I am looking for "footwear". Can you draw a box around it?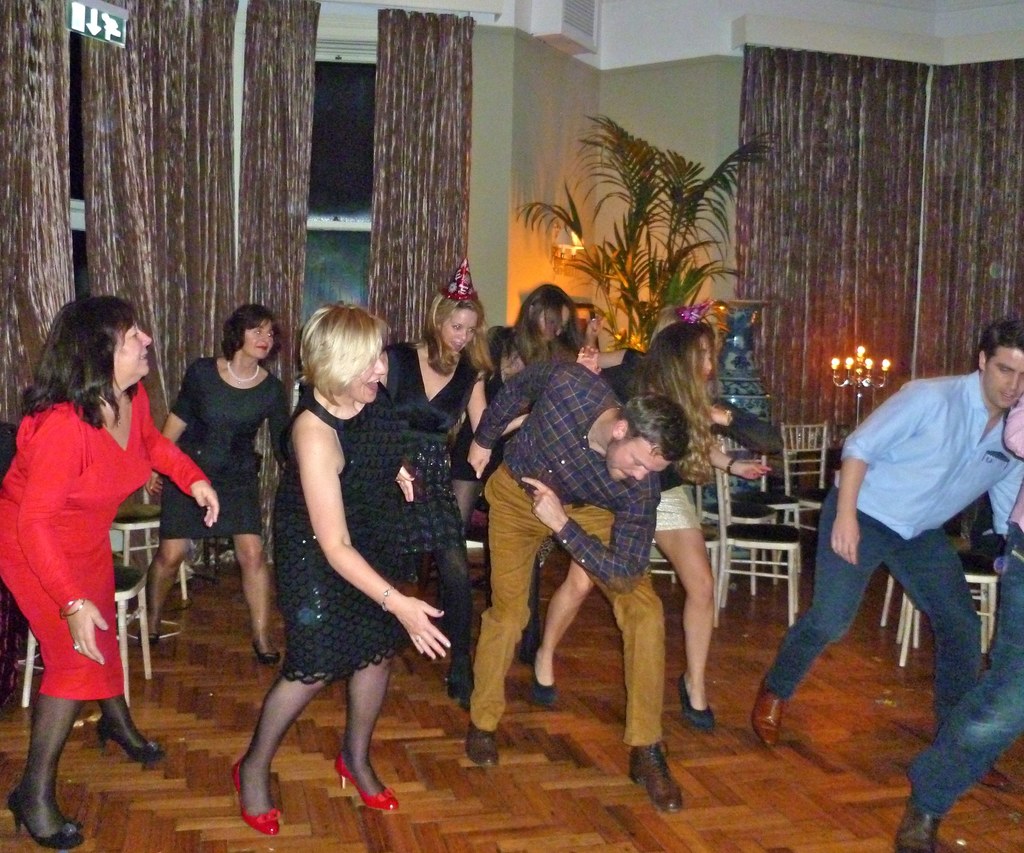
Sure, the bounding box is locate(5, 801, 87, 848).
